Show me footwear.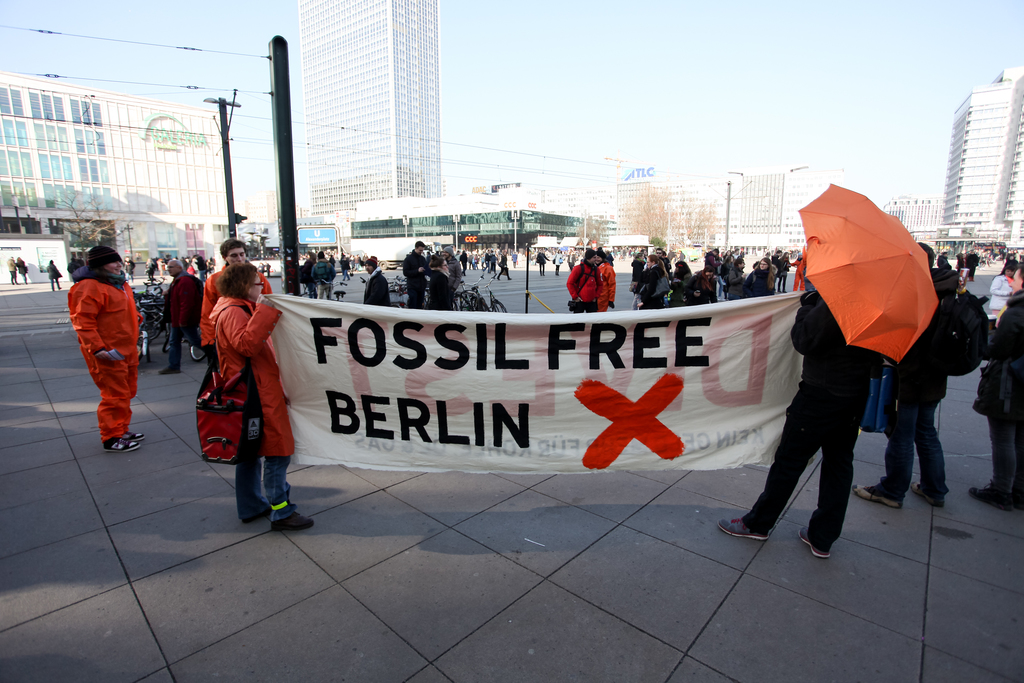
footwear is here: 848,478,904,511.
